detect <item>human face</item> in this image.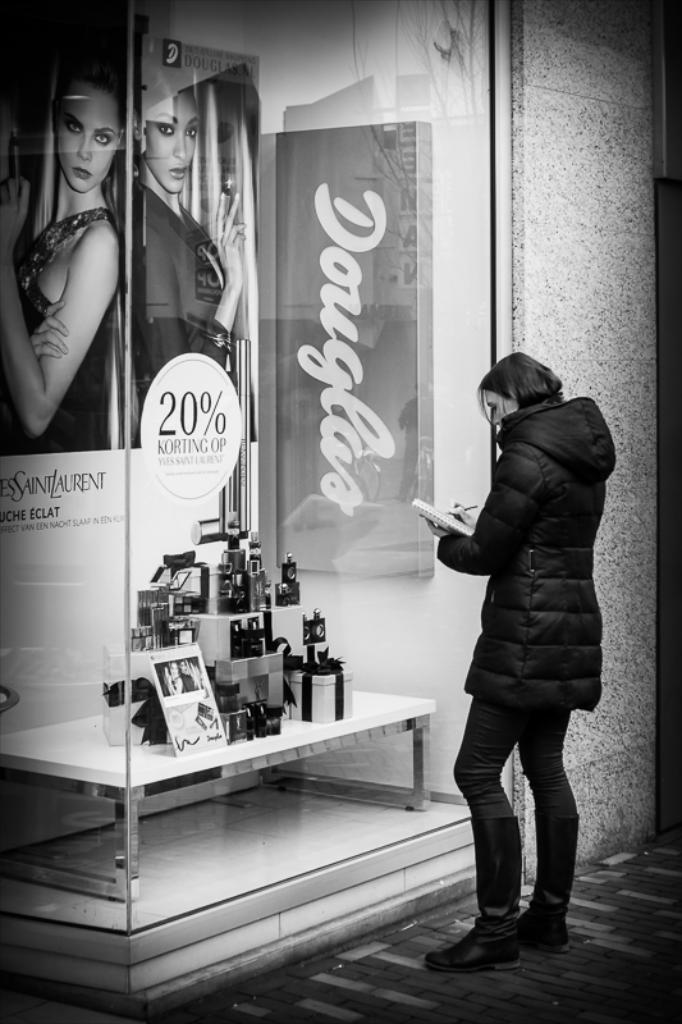
Detection: box(145, 90, 201, 193).
